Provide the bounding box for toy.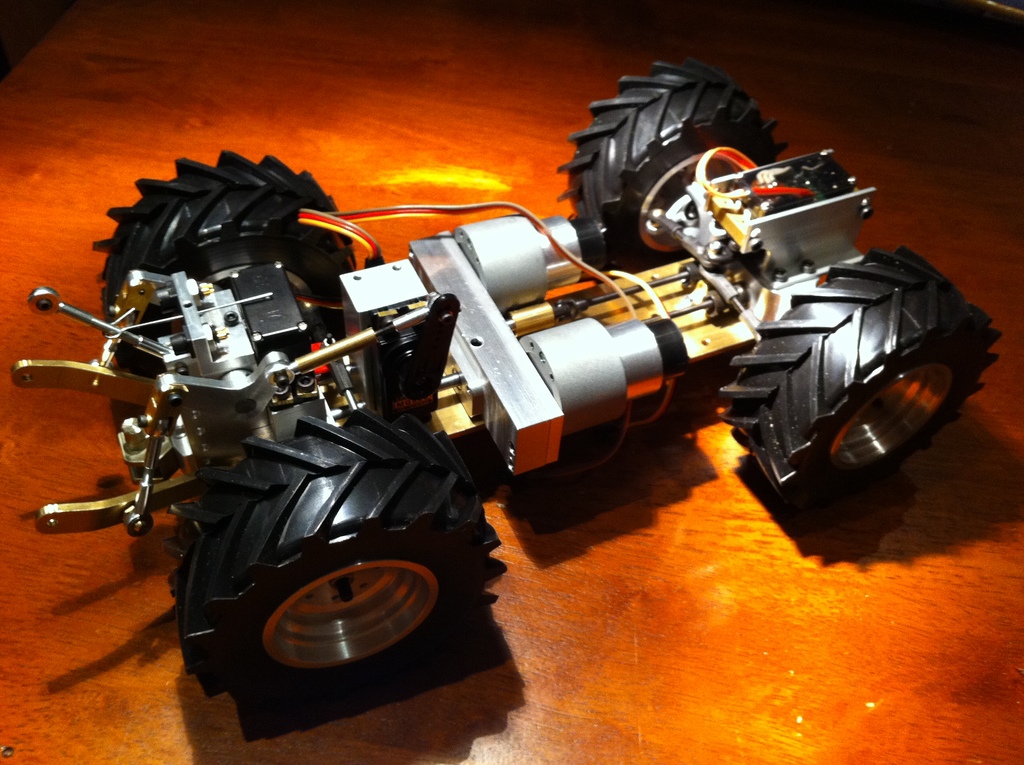
x1=87, y1=141, x2=372, y2=316.
